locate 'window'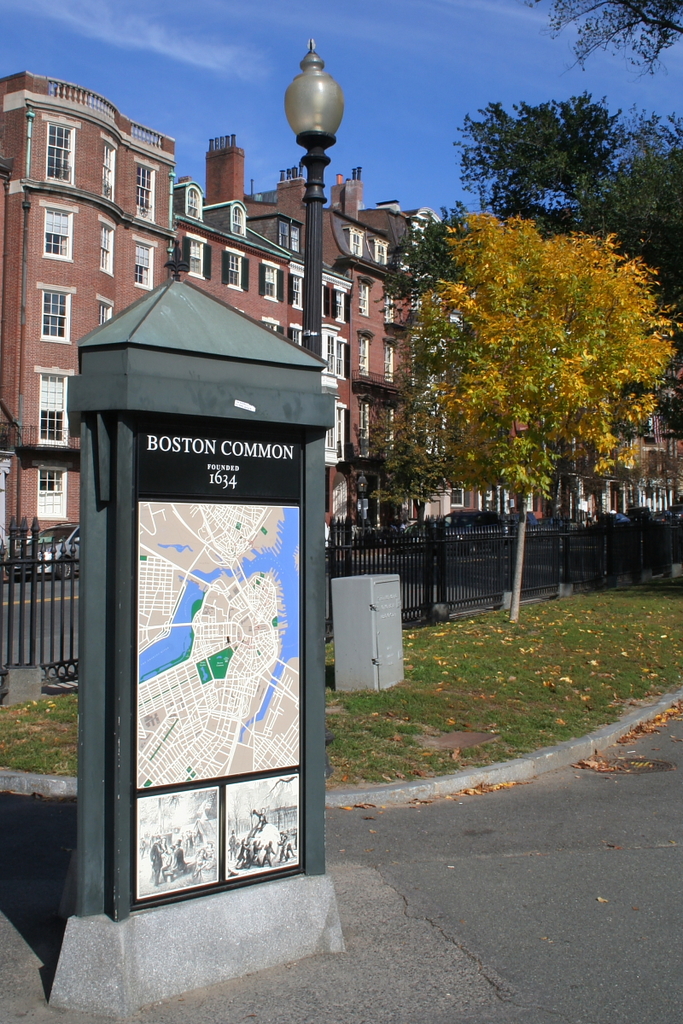
detection(177, 187, 201, 222)
